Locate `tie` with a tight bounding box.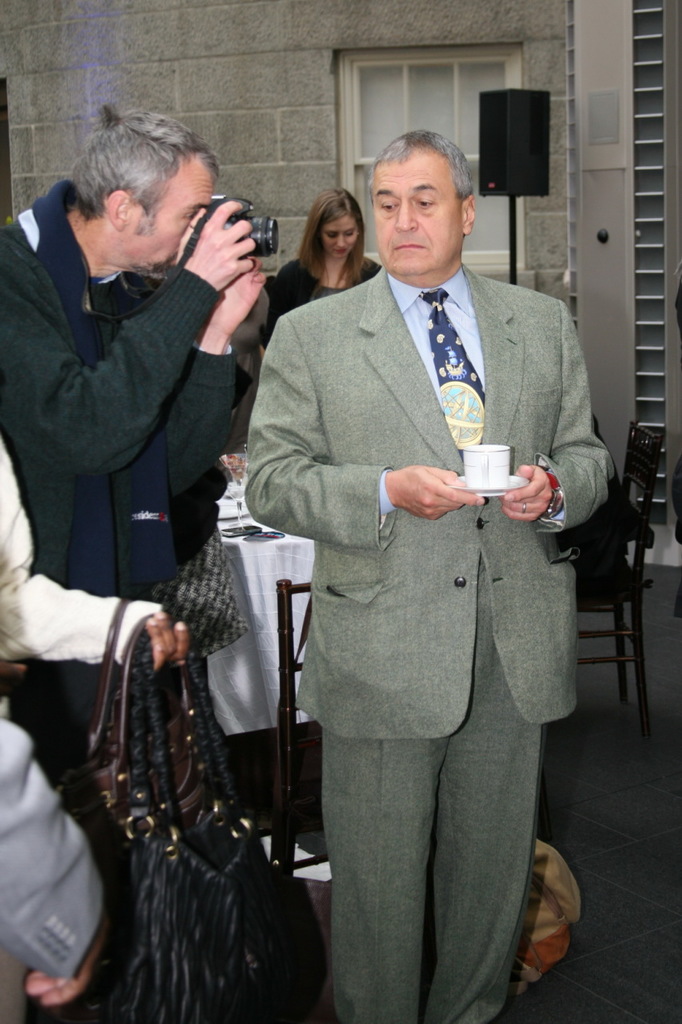
rect(417, 286, 487, 462).
